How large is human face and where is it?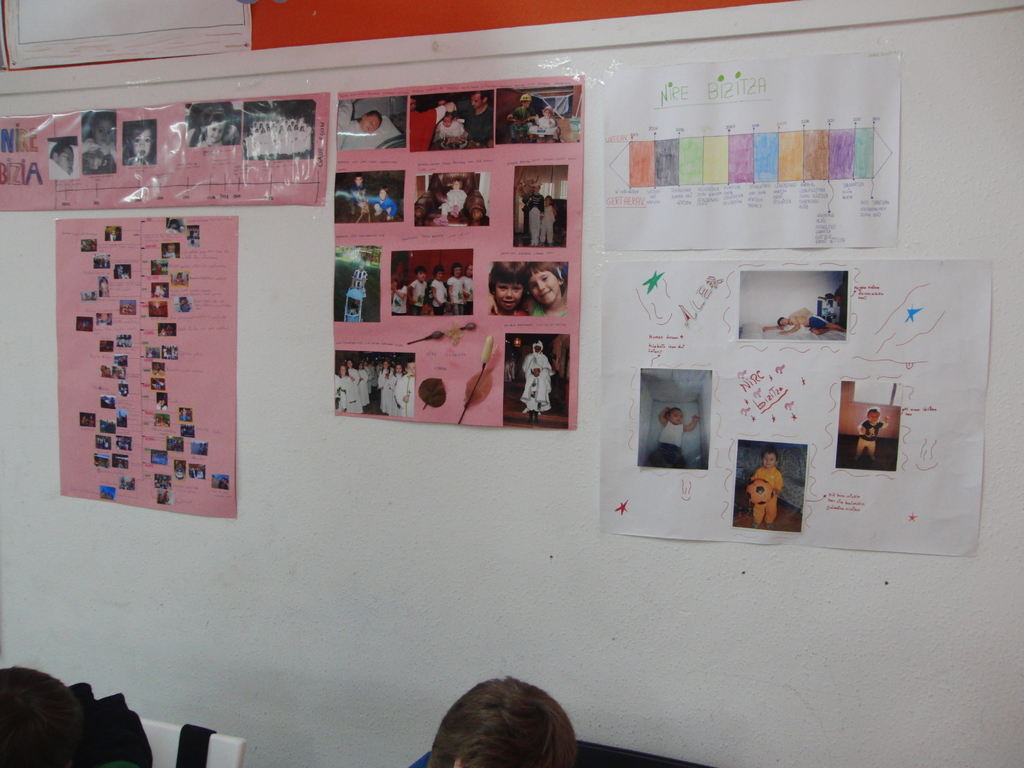
Bounding box: l=132, t=127, r=152, b=152.
